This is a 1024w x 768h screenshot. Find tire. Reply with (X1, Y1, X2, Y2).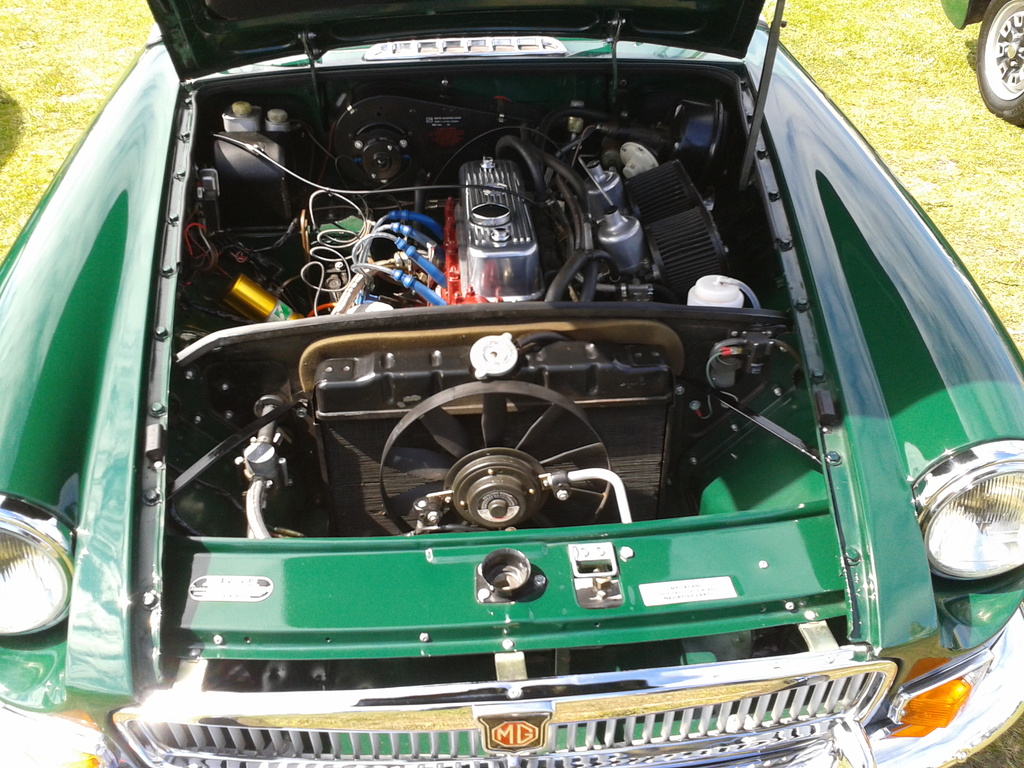
(970, 0, 1023, 118).
